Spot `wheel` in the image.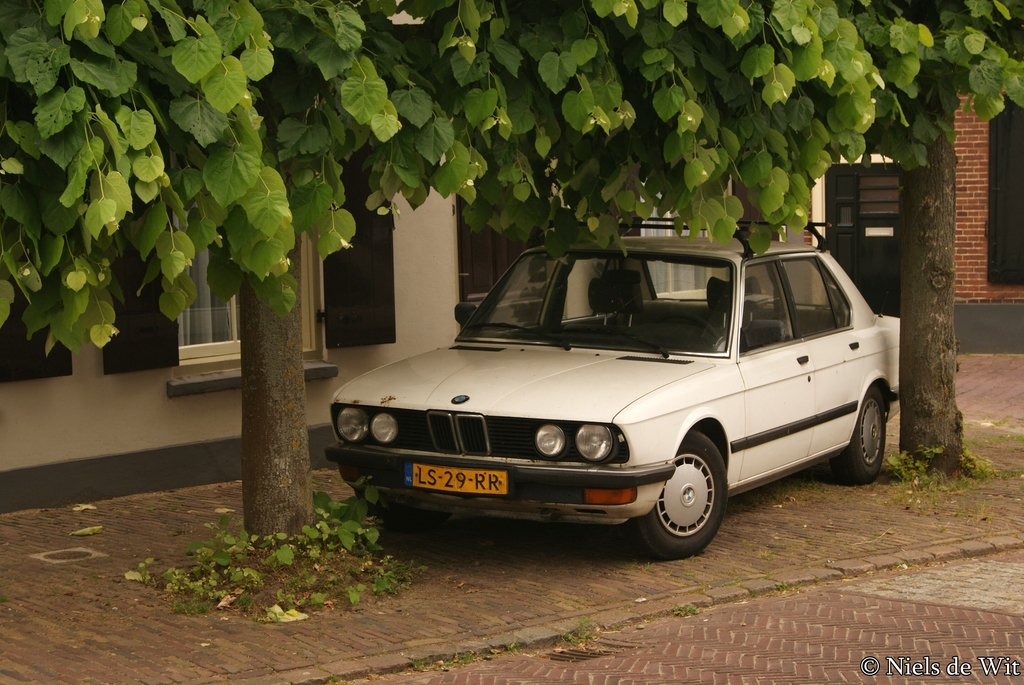
`wheel` found at <region>653, 310, 724, 343</region>.
